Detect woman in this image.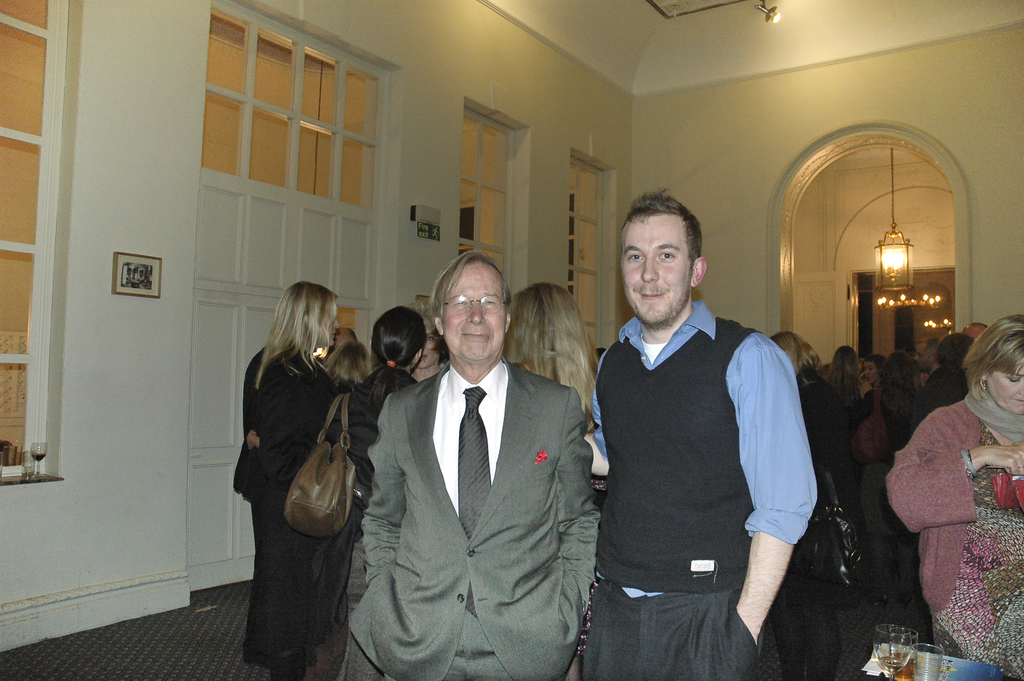
Detection: 319:336:371:395.
